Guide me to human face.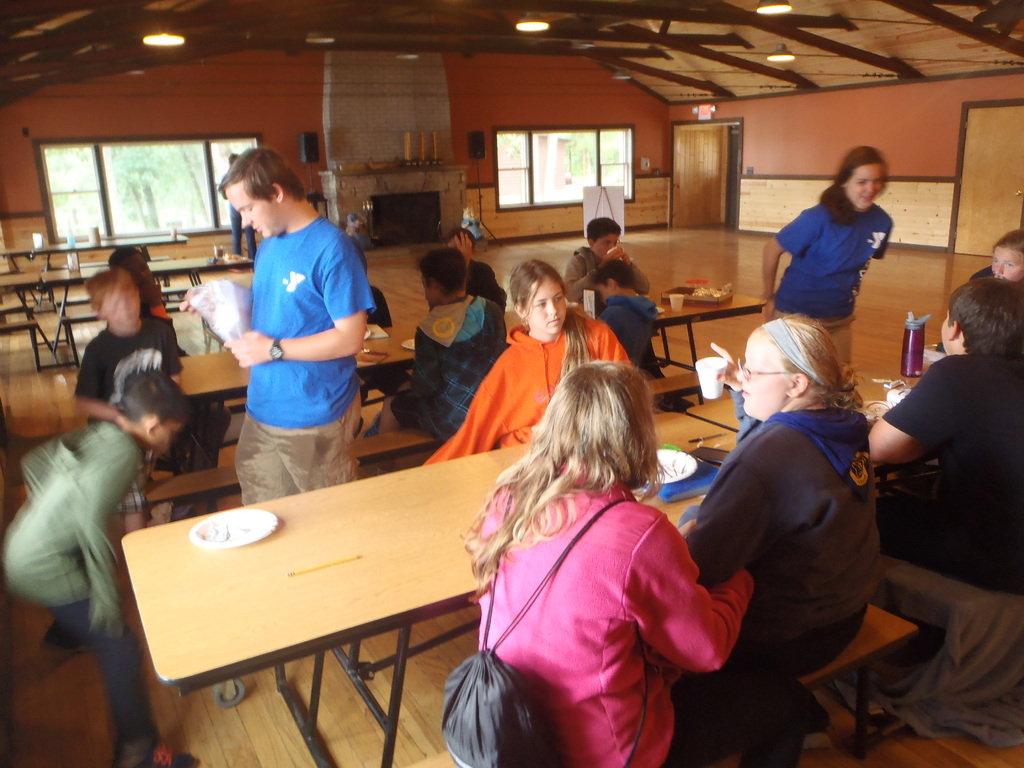
Guidance: {"left": 221, "top": 179, "right": 292, "bottom": 237}.
